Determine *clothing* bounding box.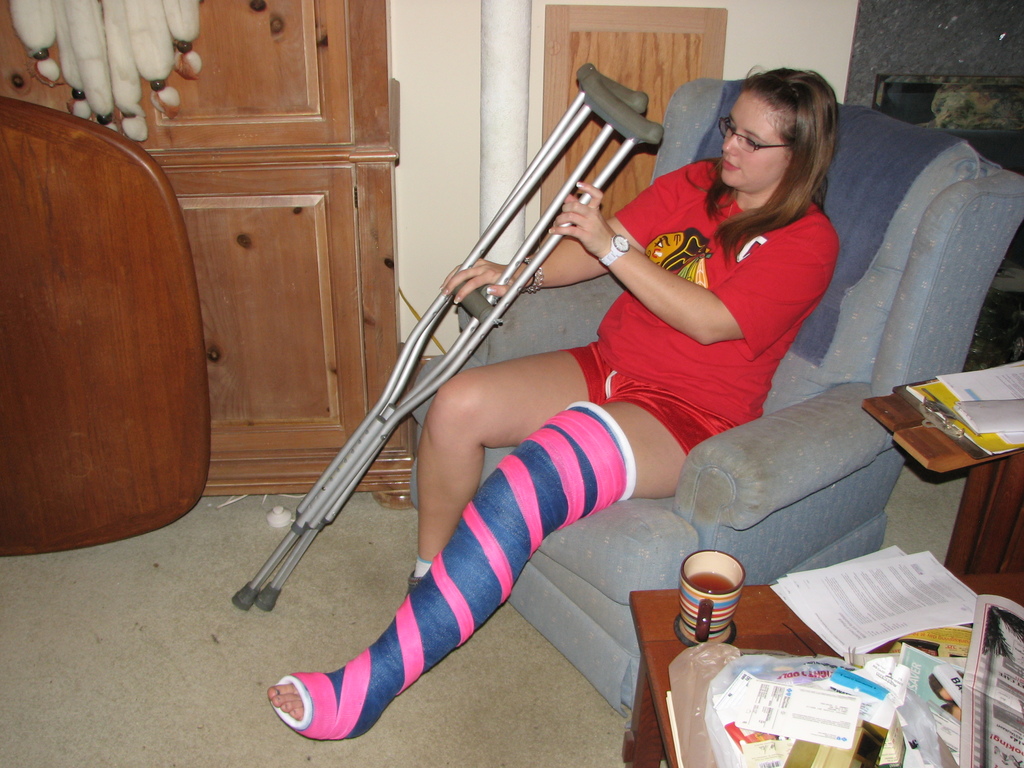
Determined: box(294, 232, 657, 692).
